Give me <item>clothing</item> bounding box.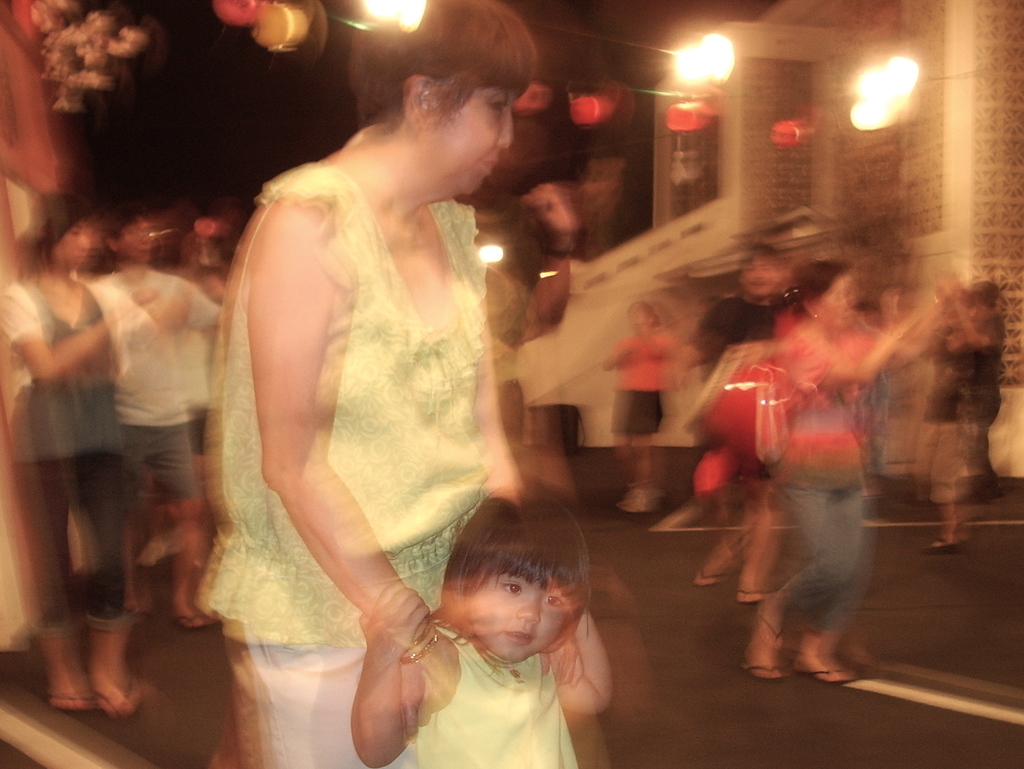
locate(207, 122, 508, 692).
